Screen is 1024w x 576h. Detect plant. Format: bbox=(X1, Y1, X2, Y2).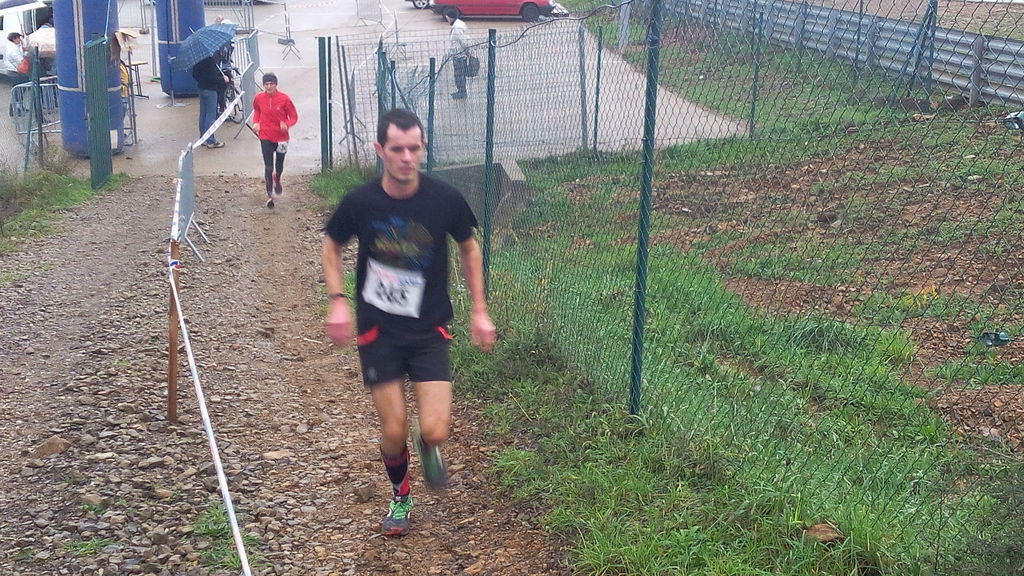
bbox=(238, 532, 266, 548).
